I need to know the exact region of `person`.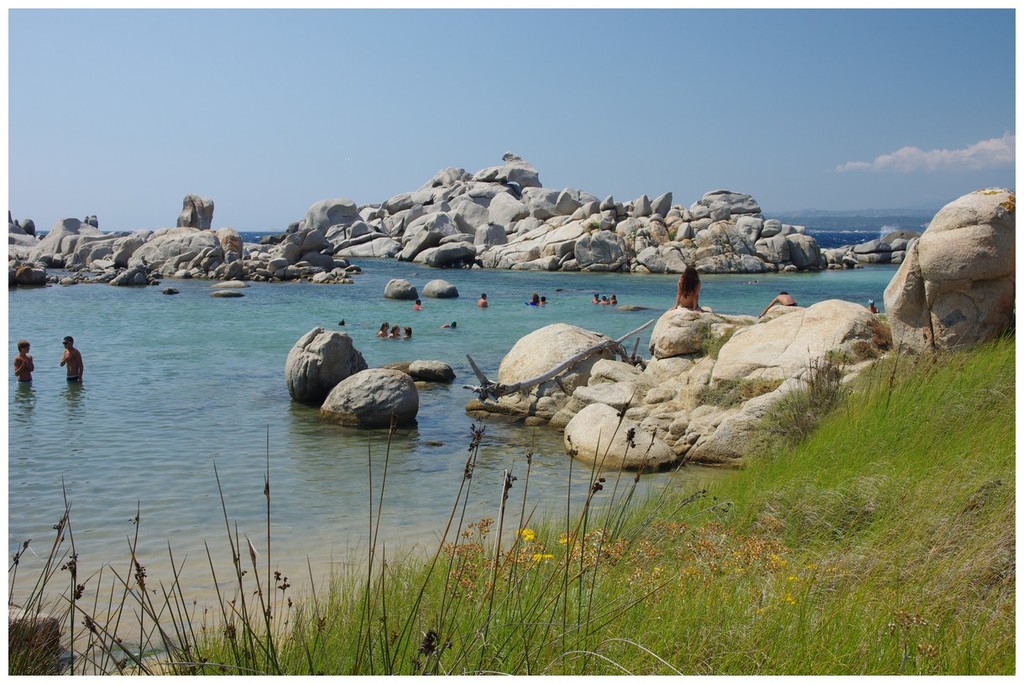
Region: region(390, 326, 400, 340).
